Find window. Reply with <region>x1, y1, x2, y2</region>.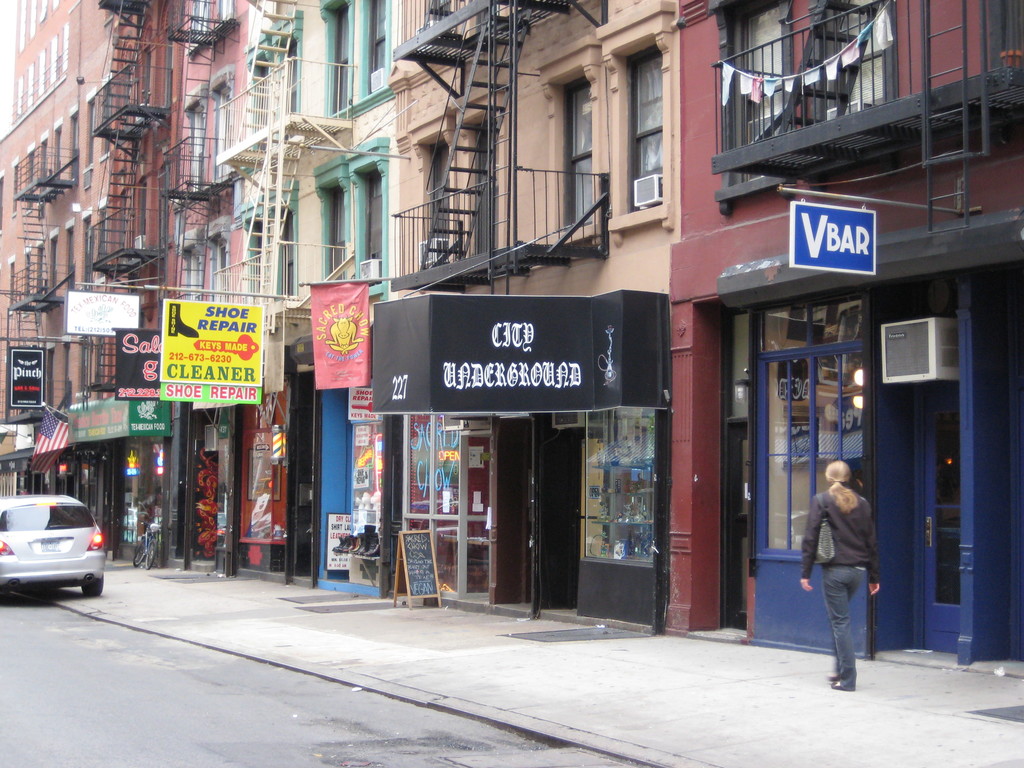
<region>40, 0, 44, 18</region>.
